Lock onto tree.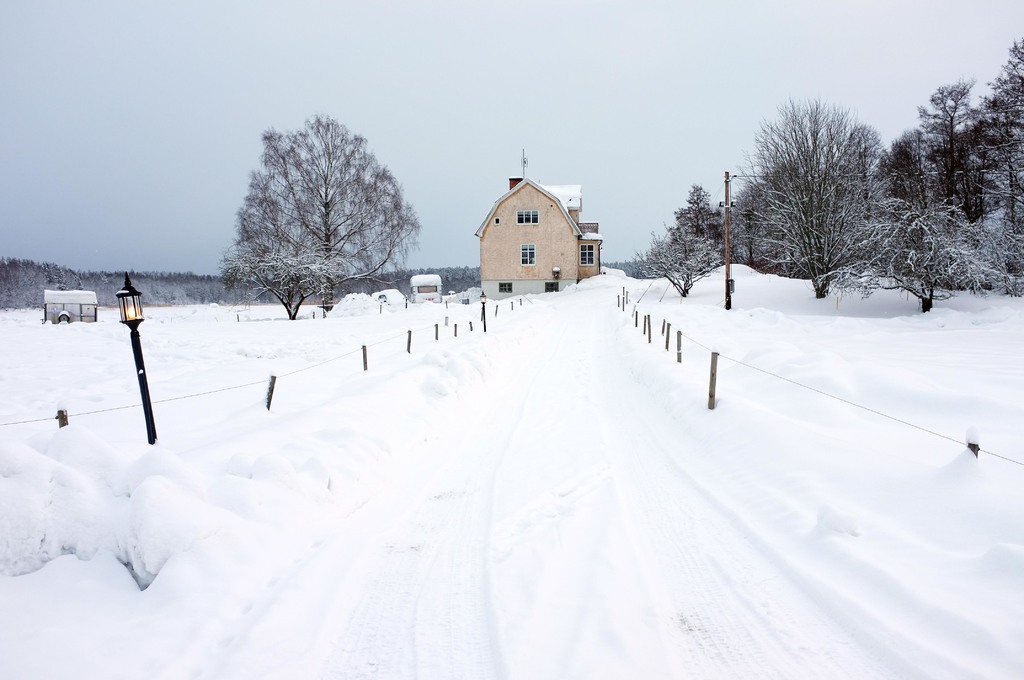
Locked: [725,86,913,298].
